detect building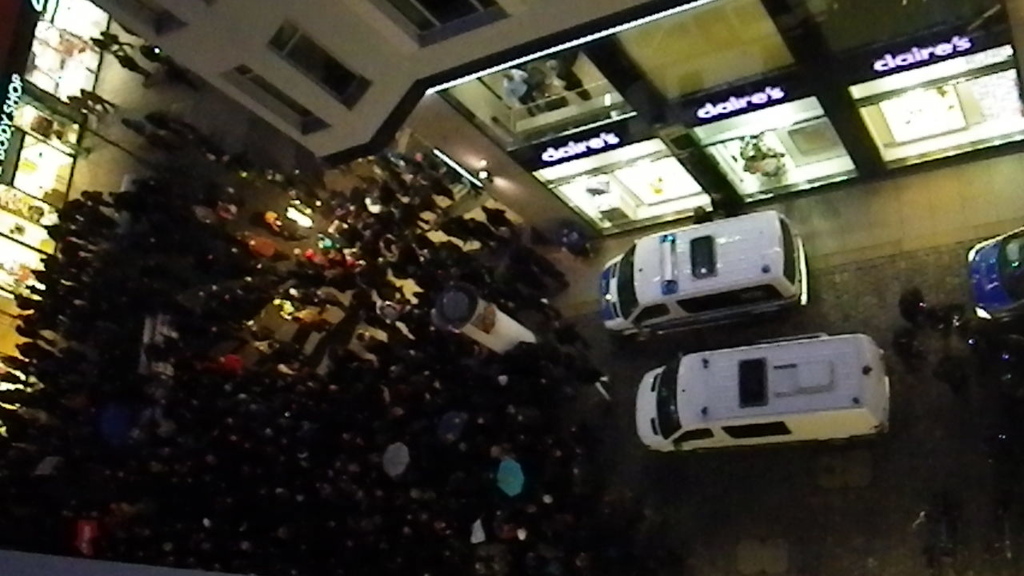
crop(0, 0, 107, 441)
